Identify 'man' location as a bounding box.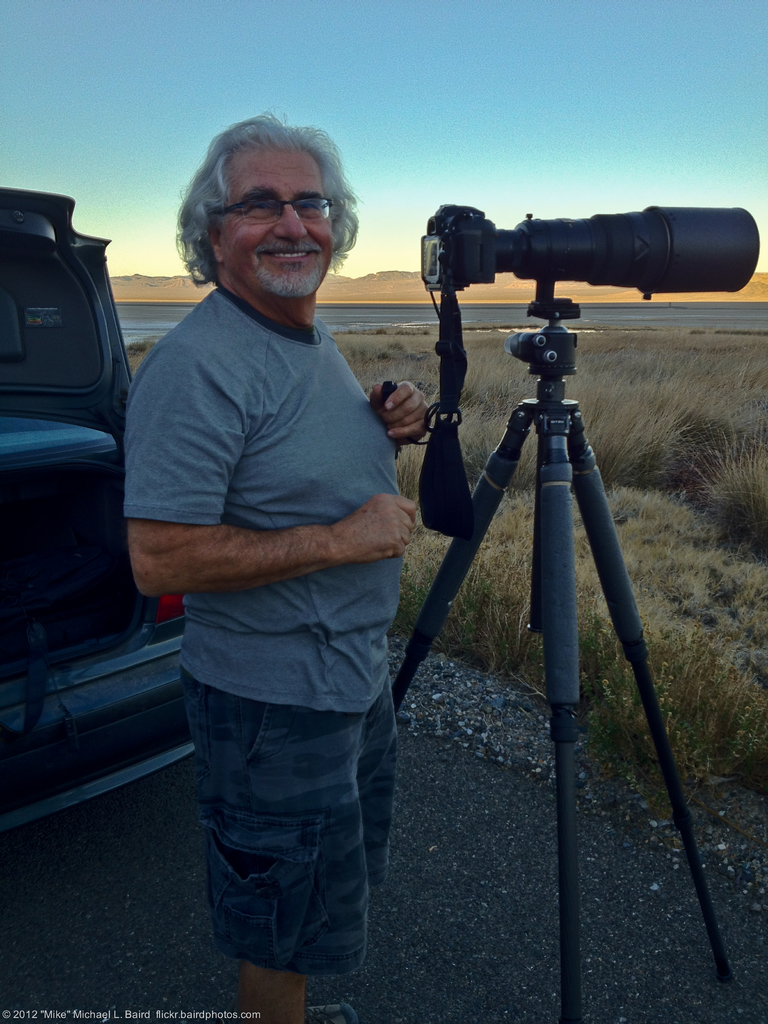
left=106, top=106, right=433, bottom=1023.
